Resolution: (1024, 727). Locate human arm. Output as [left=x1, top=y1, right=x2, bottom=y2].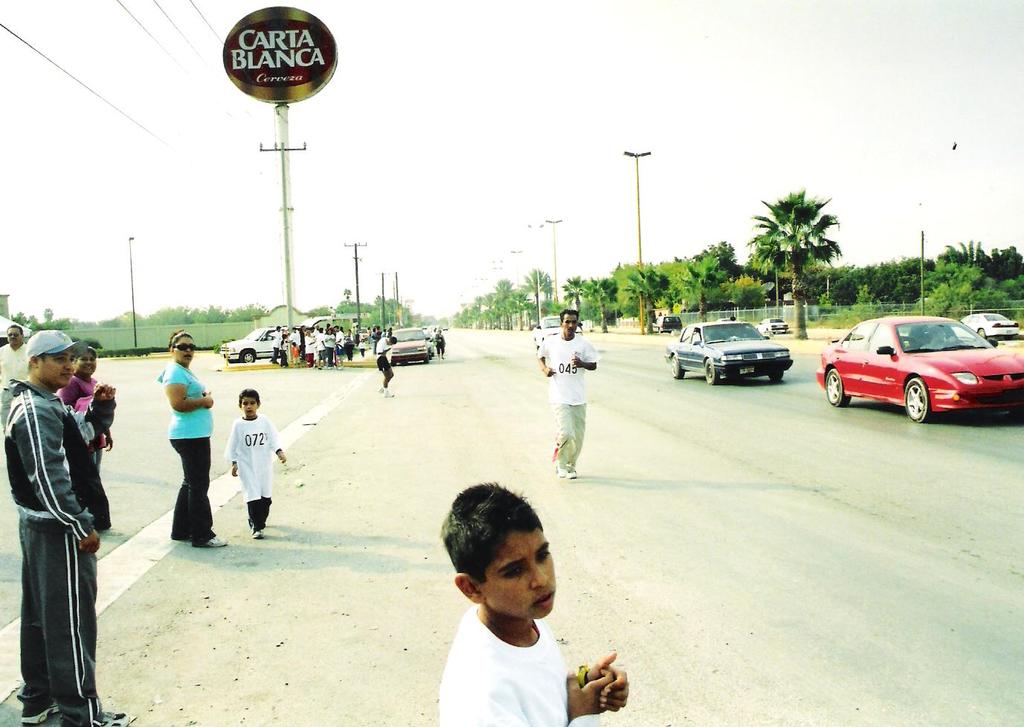
[left=462, top=665, right=620, bottom=726].
